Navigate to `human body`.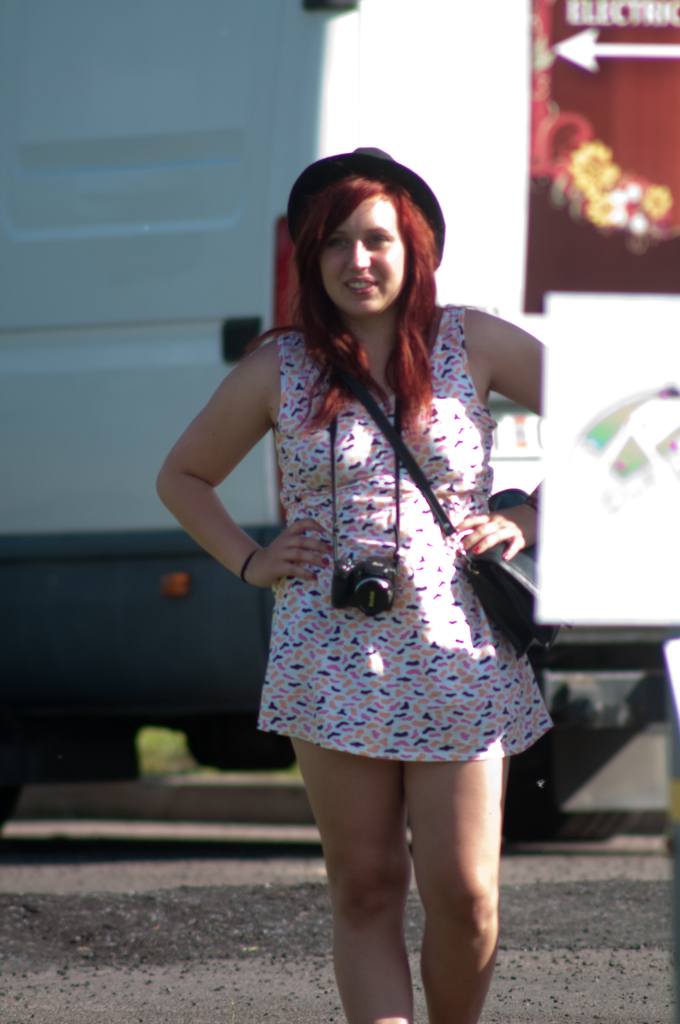
Navigation target: detection(152, 146, 563, 1023).
